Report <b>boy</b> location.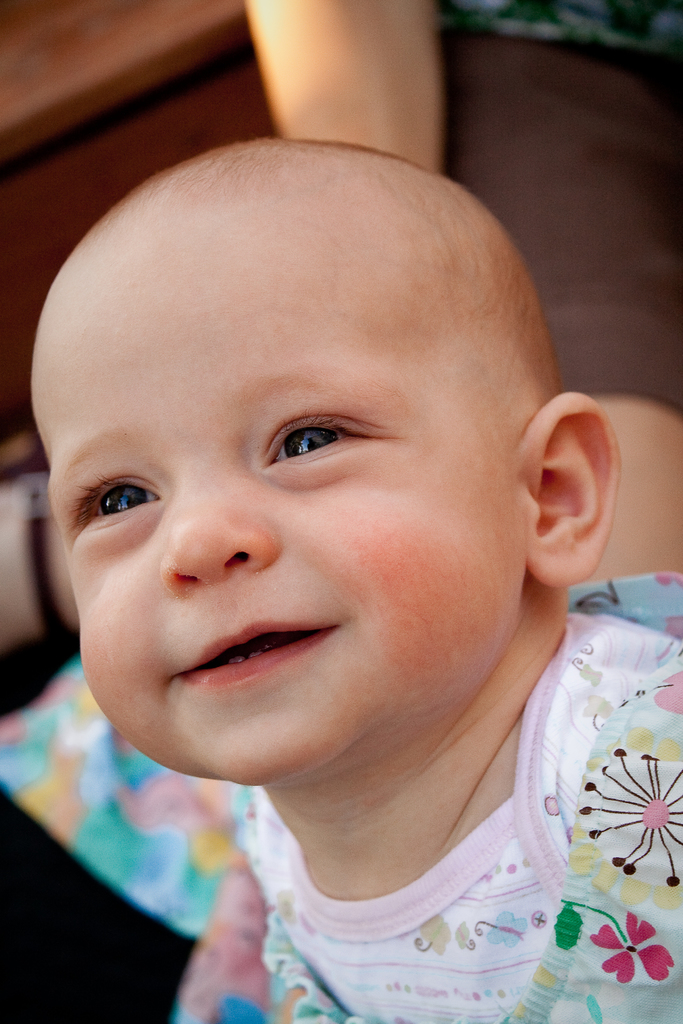
Report: BBox(33, 141, 682, 1023).
